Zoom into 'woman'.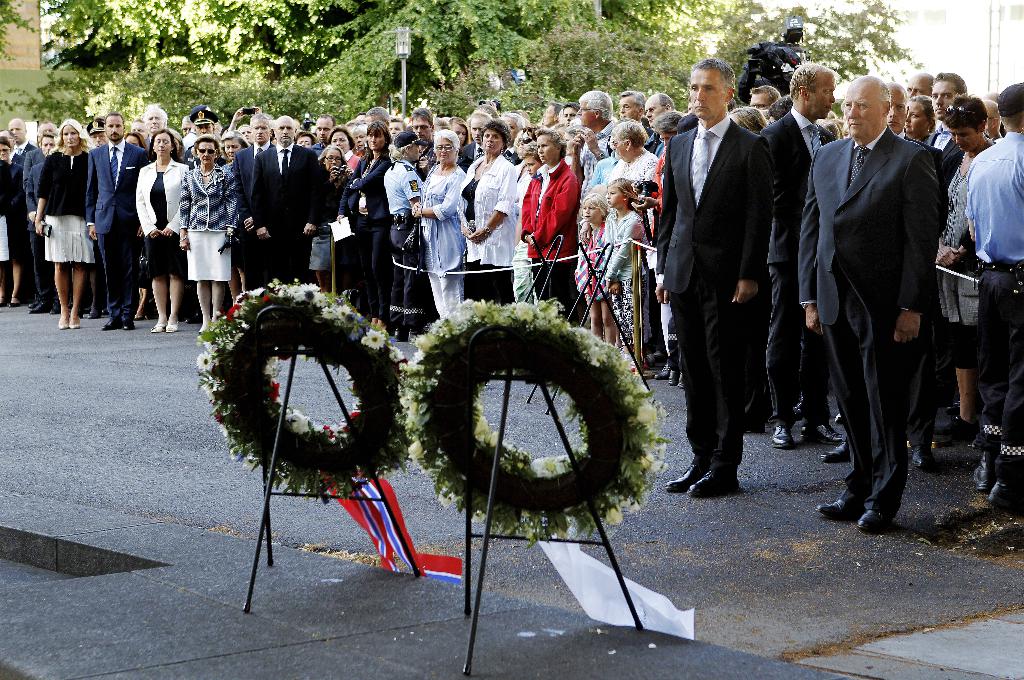
Zoom target: x1=381, y1=132, x2=439, y2=342.
